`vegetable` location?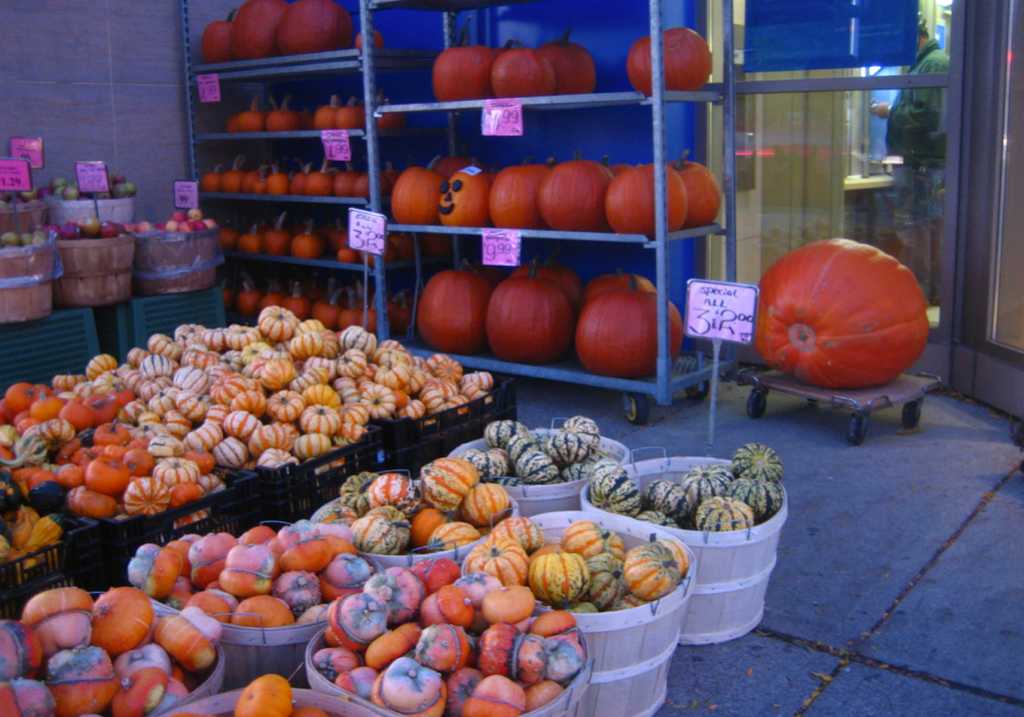
x1=84 y1=460 x2=127 y2=497
